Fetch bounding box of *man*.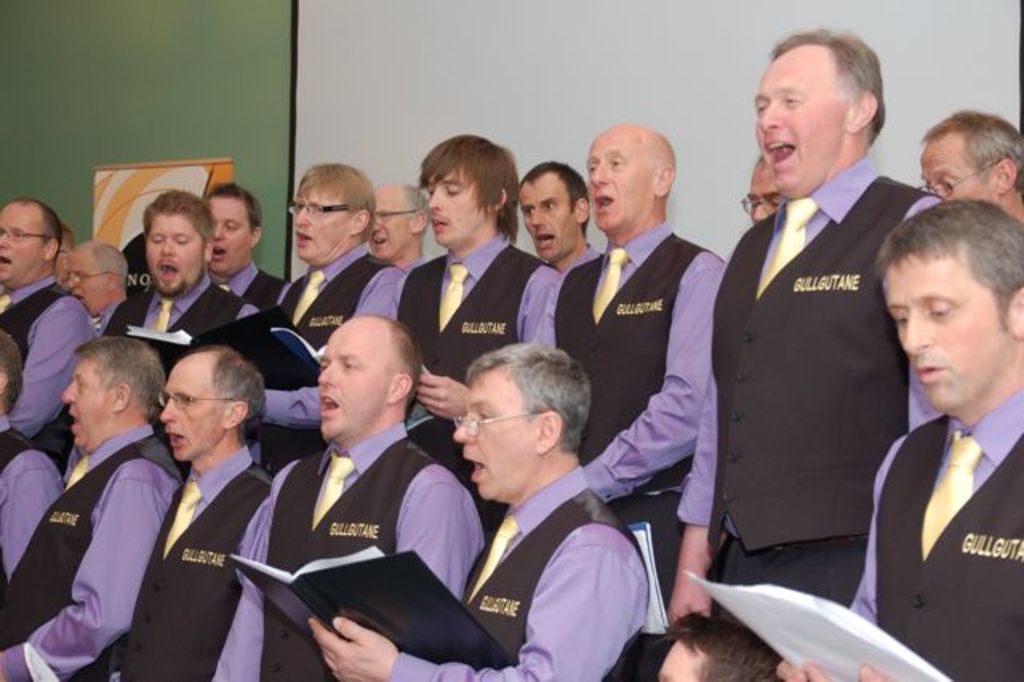
Bbox: (822, 154, 1014, 676).
